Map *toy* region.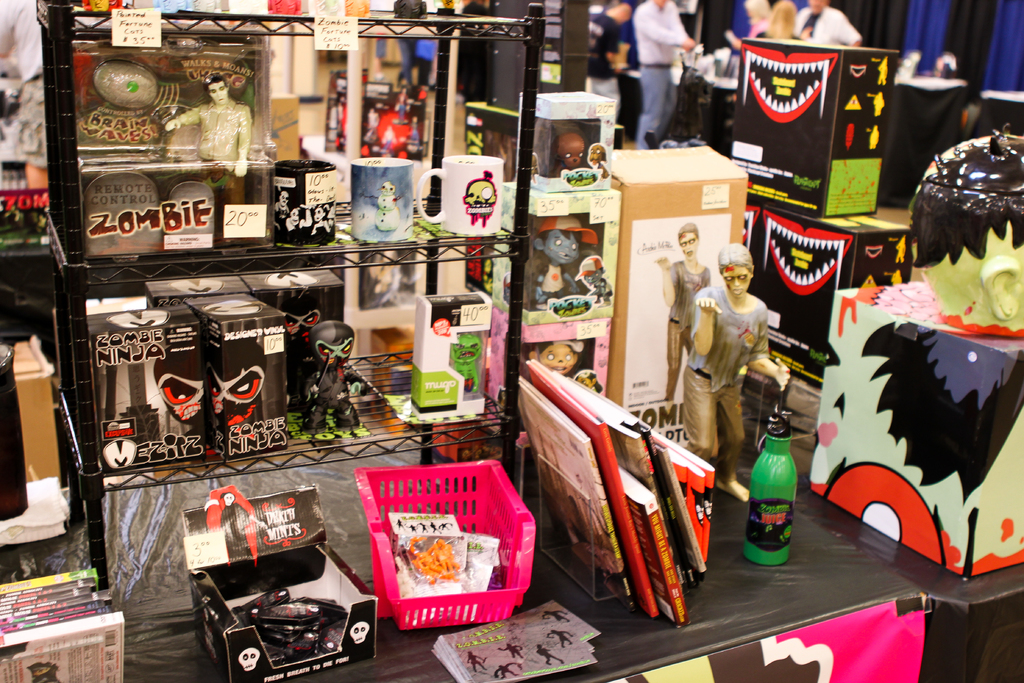
Mapped to box(207, 332, 266, 445).
